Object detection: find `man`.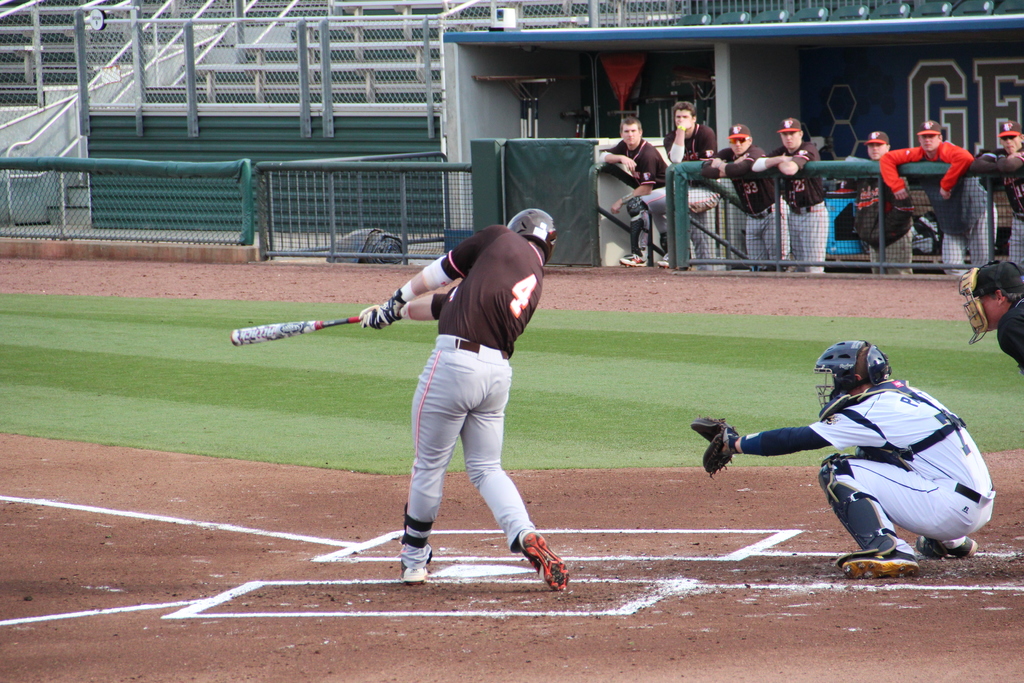
{"left": 960, "top": 256, "right": 1023, "bottom": 375}.
